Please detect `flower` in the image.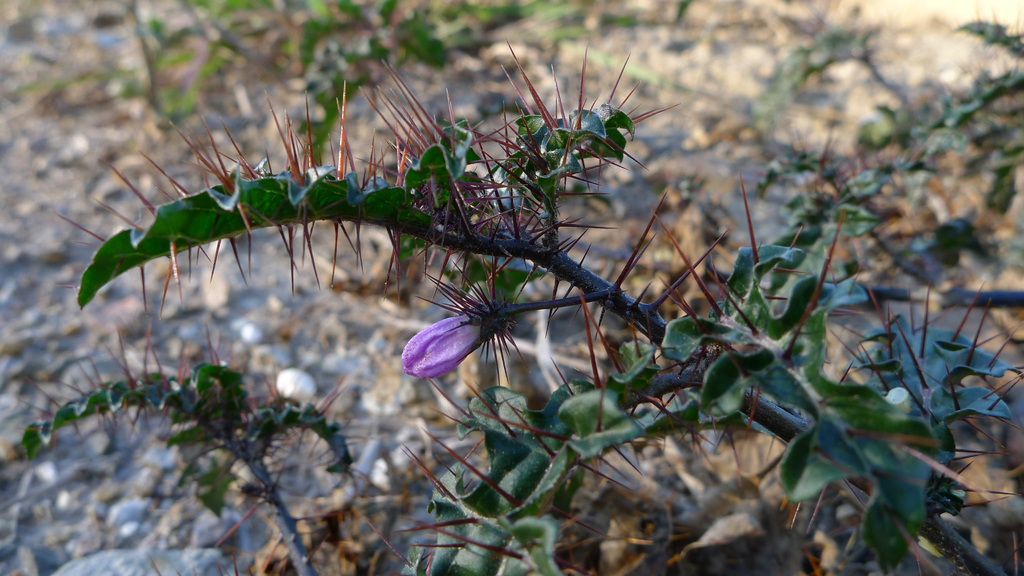
408:257:552:384.
